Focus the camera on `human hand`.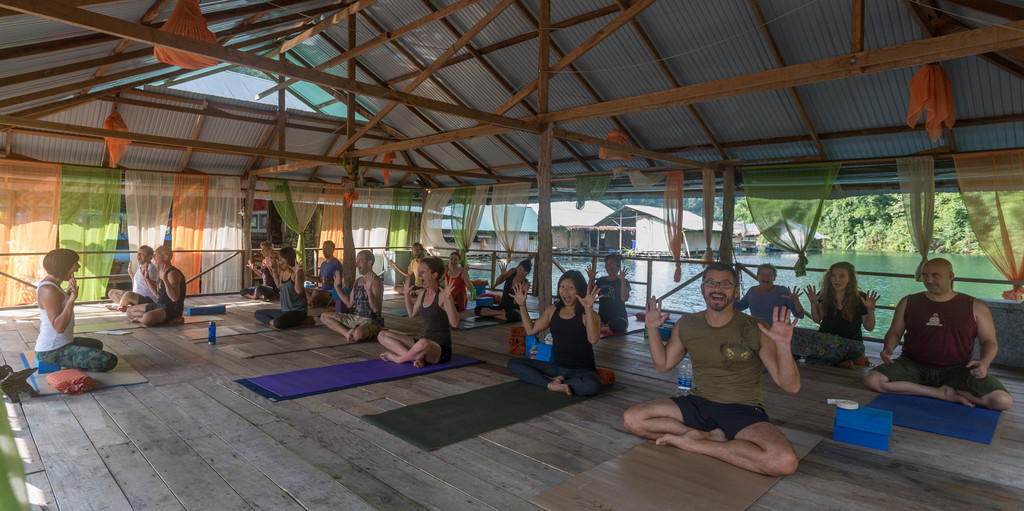
Focus region: (459, 262, 472, 276).
